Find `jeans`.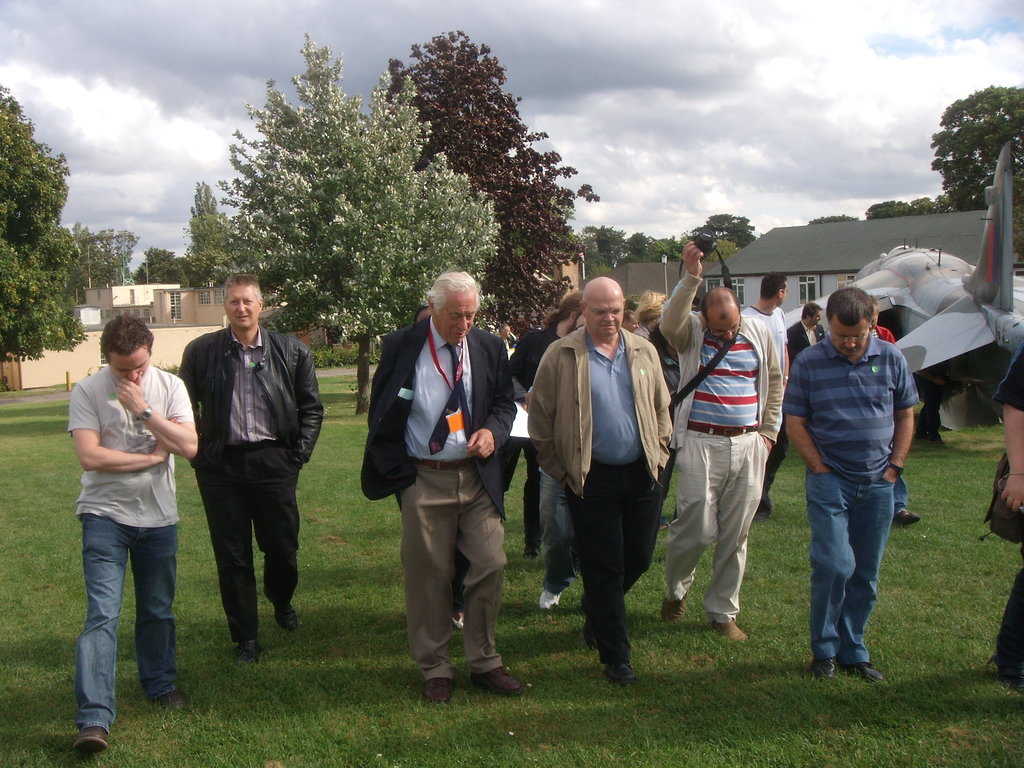
(left=991, top=577, right=1023, bottom=673).
